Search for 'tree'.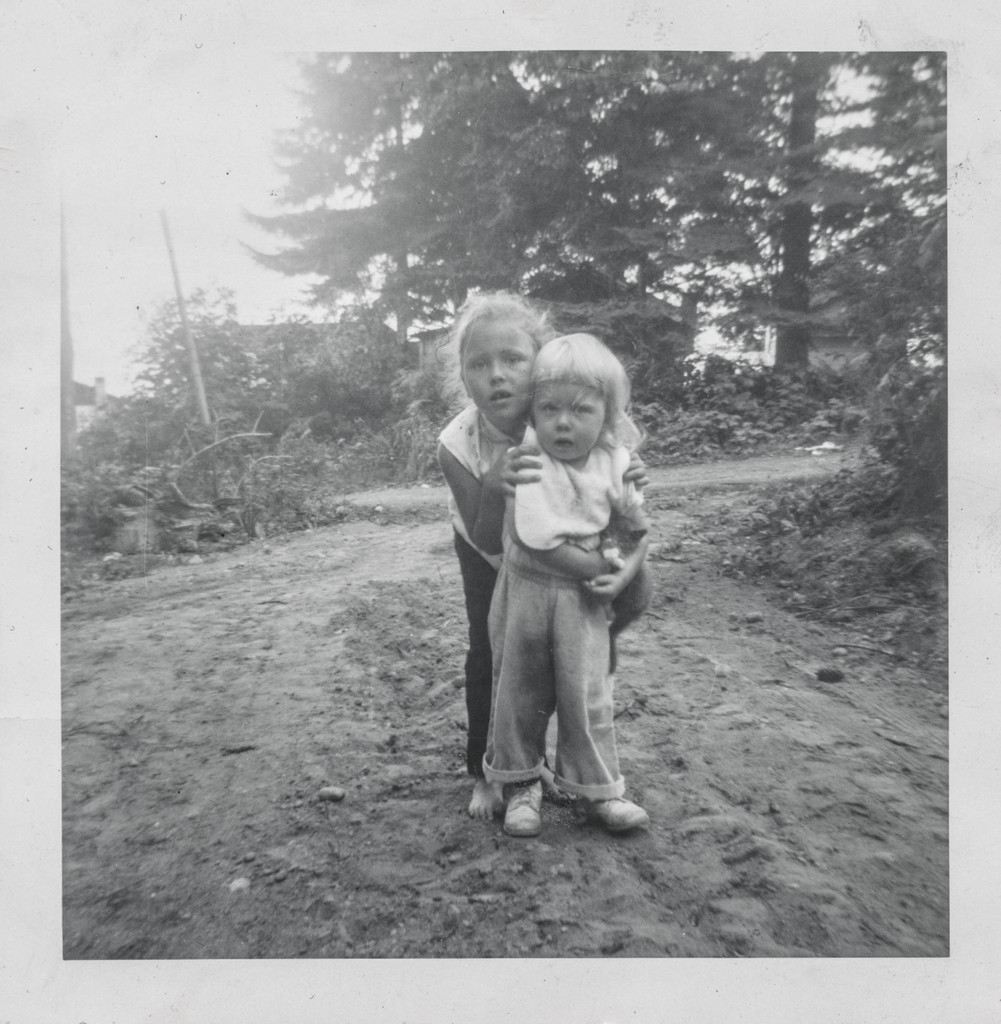
Found at 243 47 950 408.
